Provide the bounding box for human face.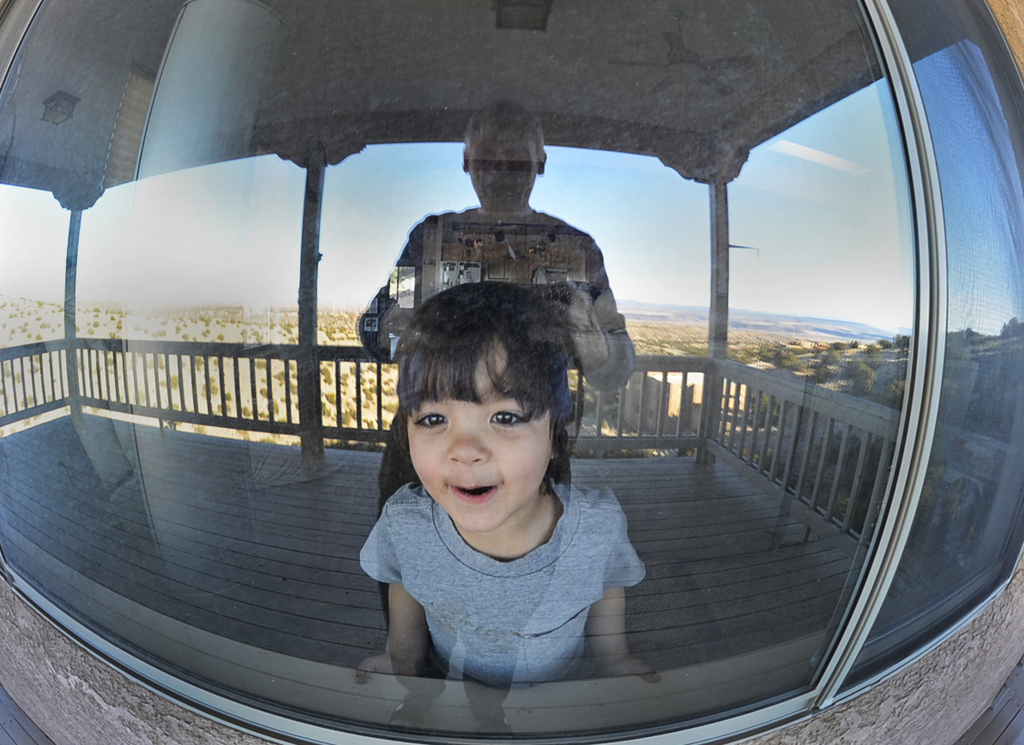
bbox=[468, 116, 539, 211].
